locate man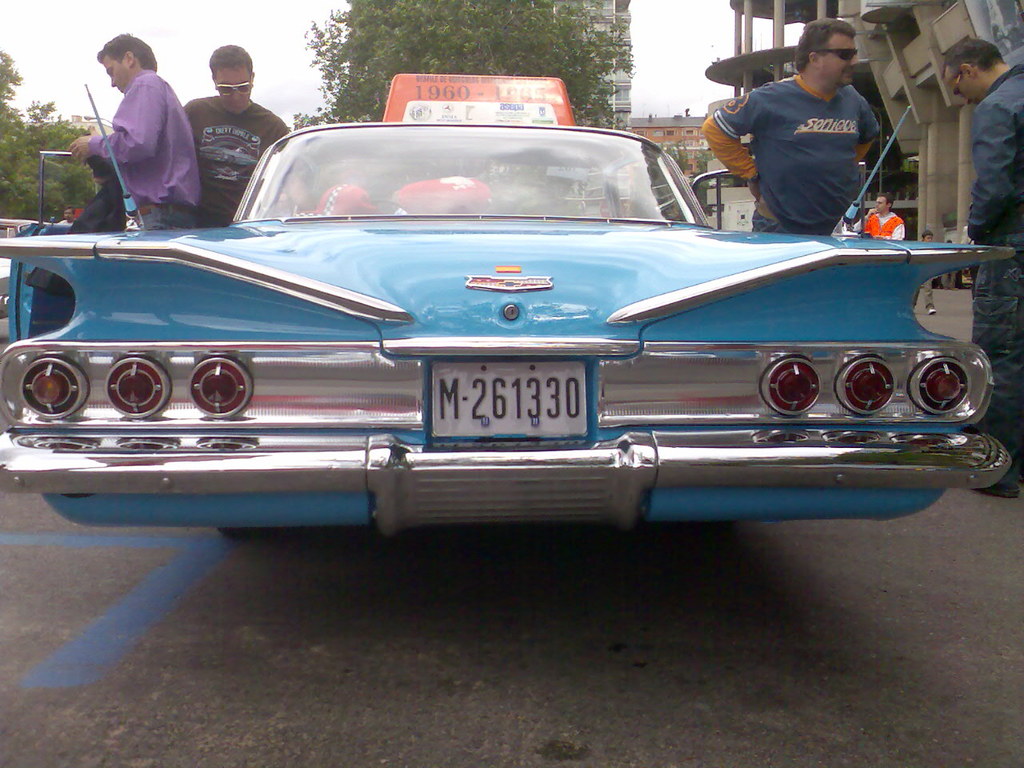
{"left": 182, "top": 39, "right": 293, "bottom": 231}
